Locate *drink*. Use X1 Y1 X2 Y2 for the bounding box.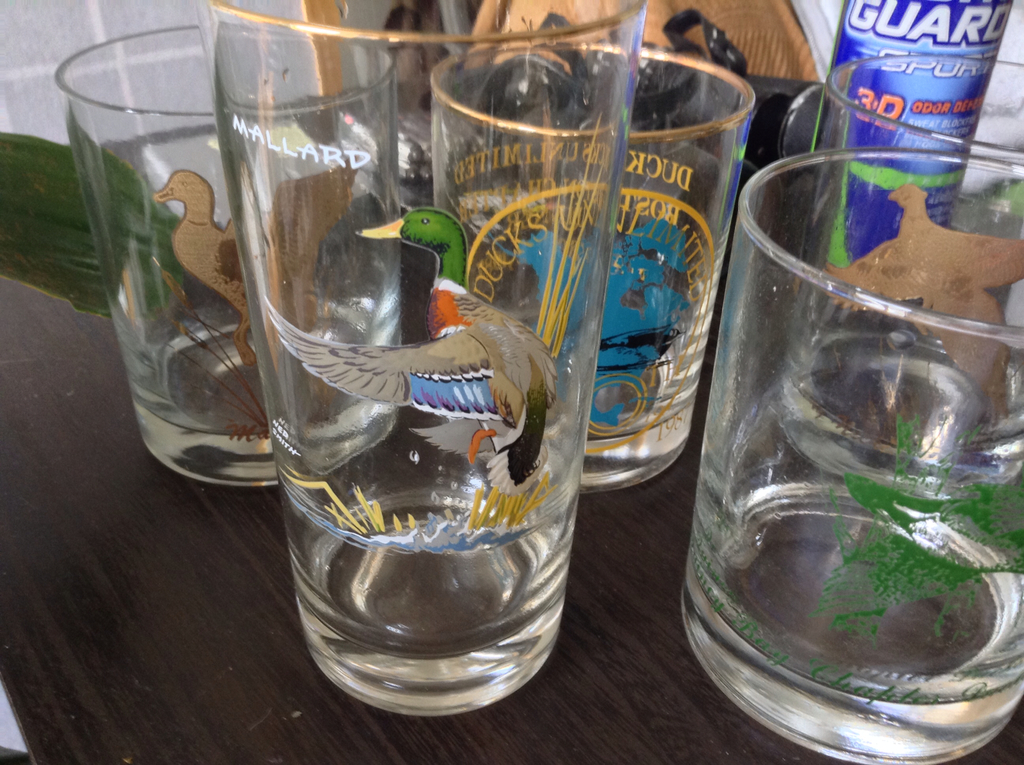
680 163 1023 763.
